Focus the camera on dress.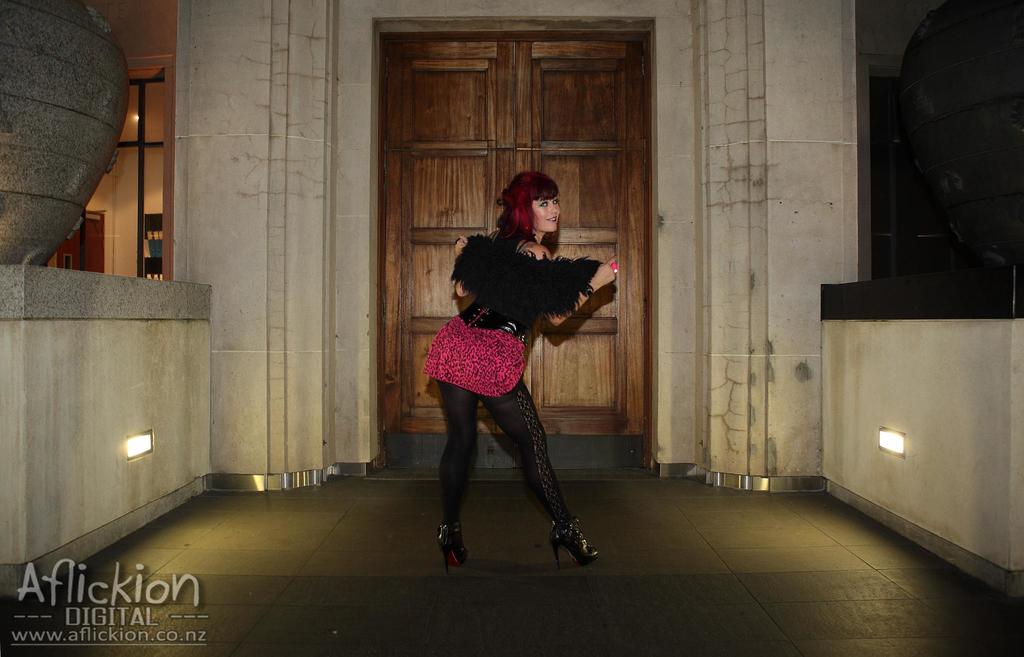
Focus region: 414,219,597,531.
